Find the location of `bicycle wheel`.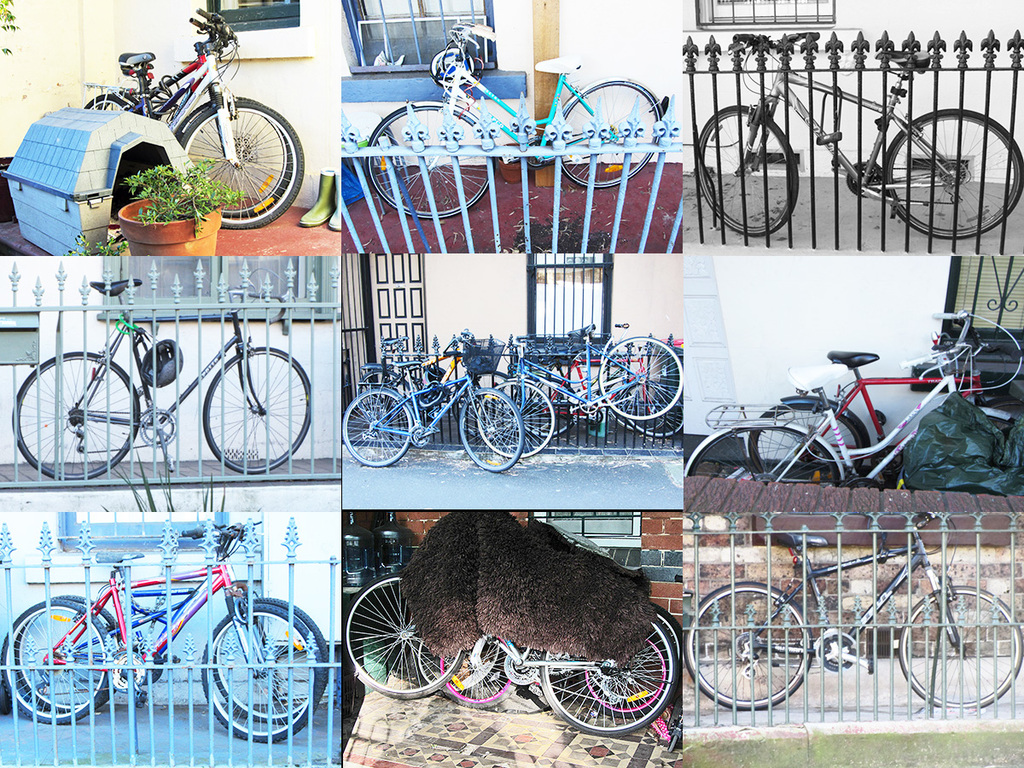
Location: detection(550, 78, 661, 190).
